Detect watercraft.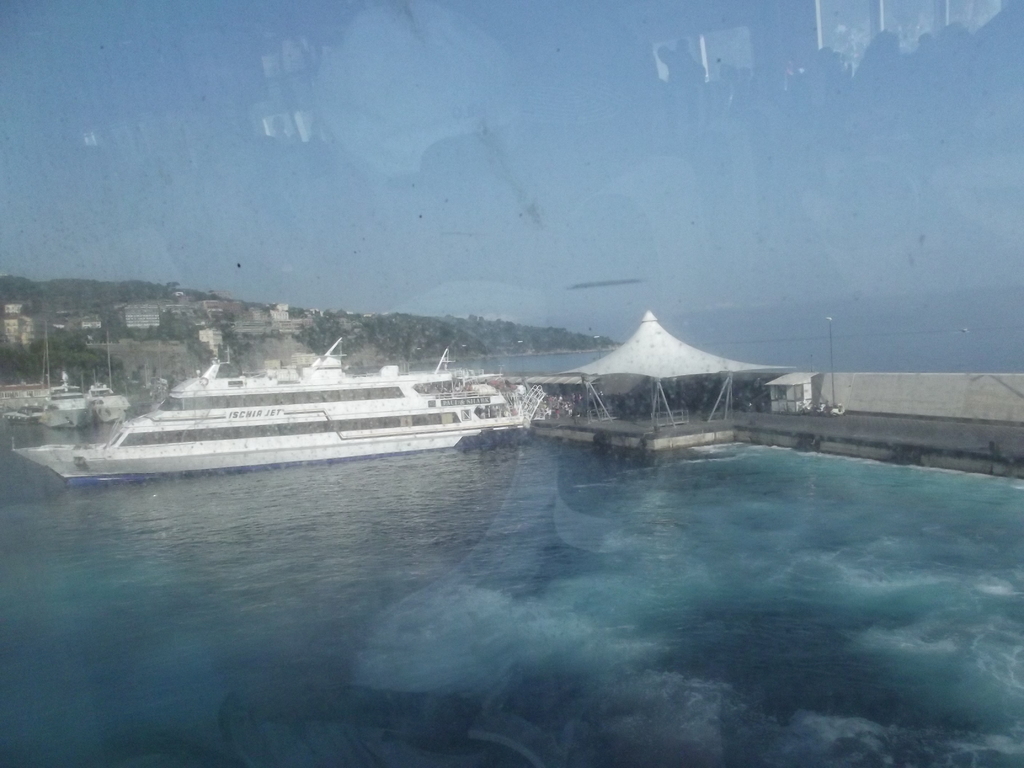
Detected at 12 335 548 492.
